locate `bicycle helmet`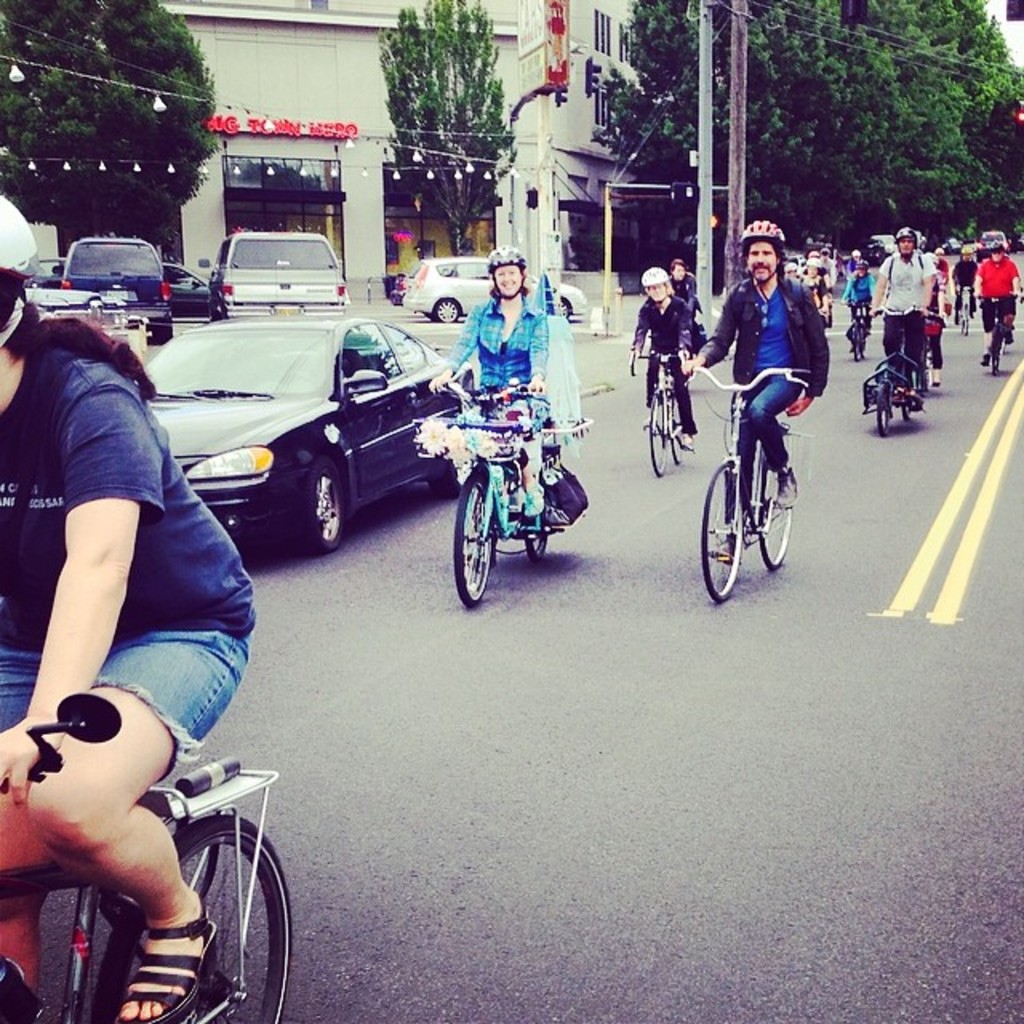
left=0, top=192, right=40, bottom=280
